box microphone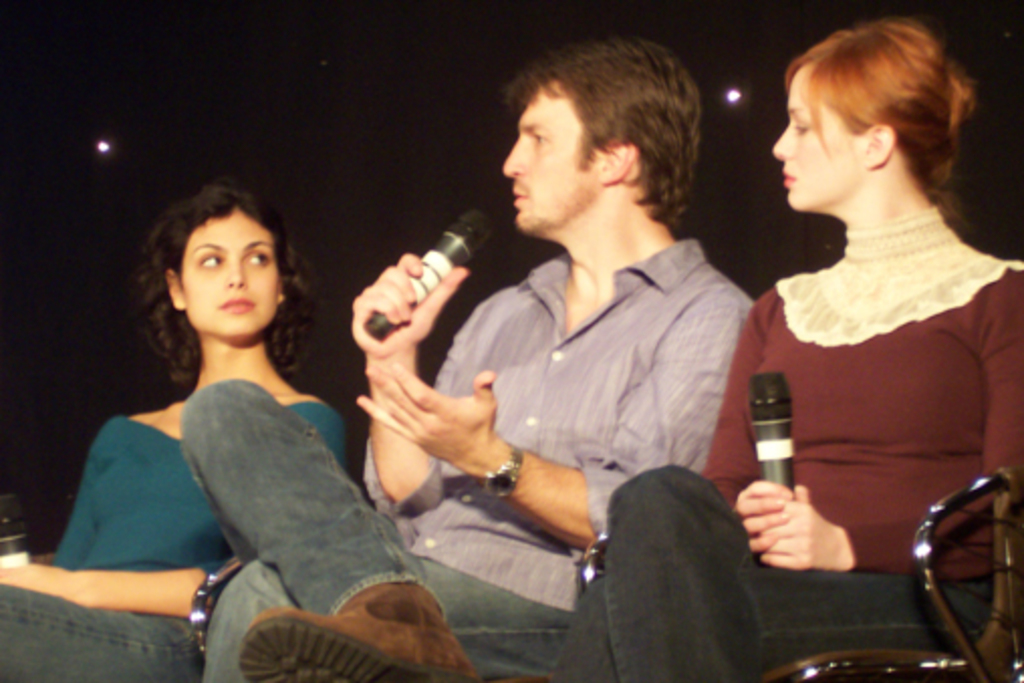
[left=750, top=369, right=794, bottom=500]
